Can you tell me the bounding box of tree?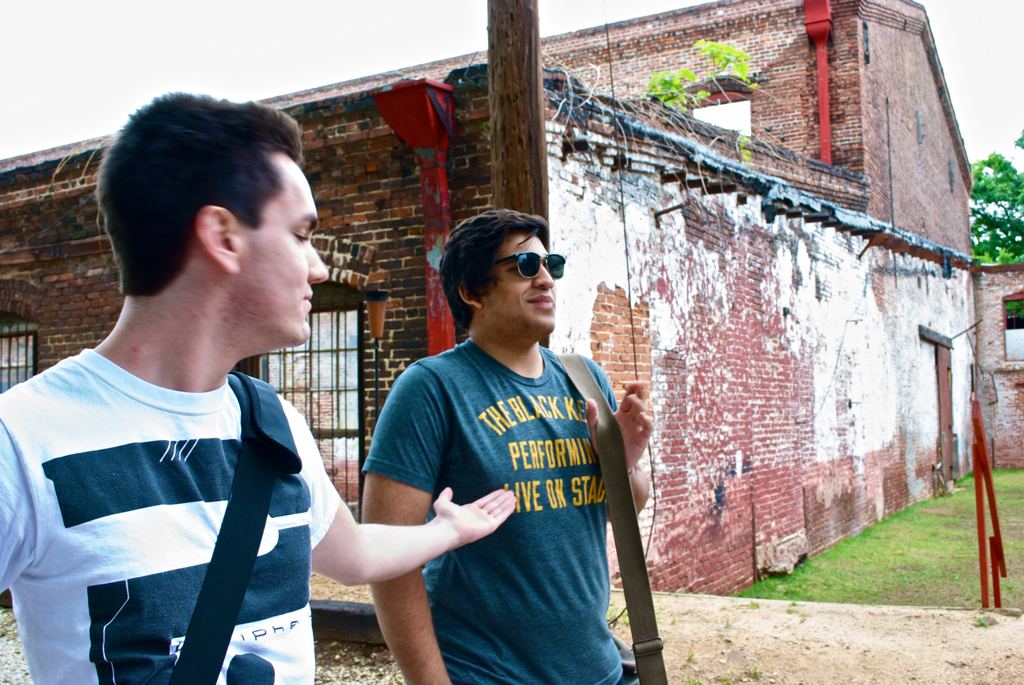
969 134 1023 263.
